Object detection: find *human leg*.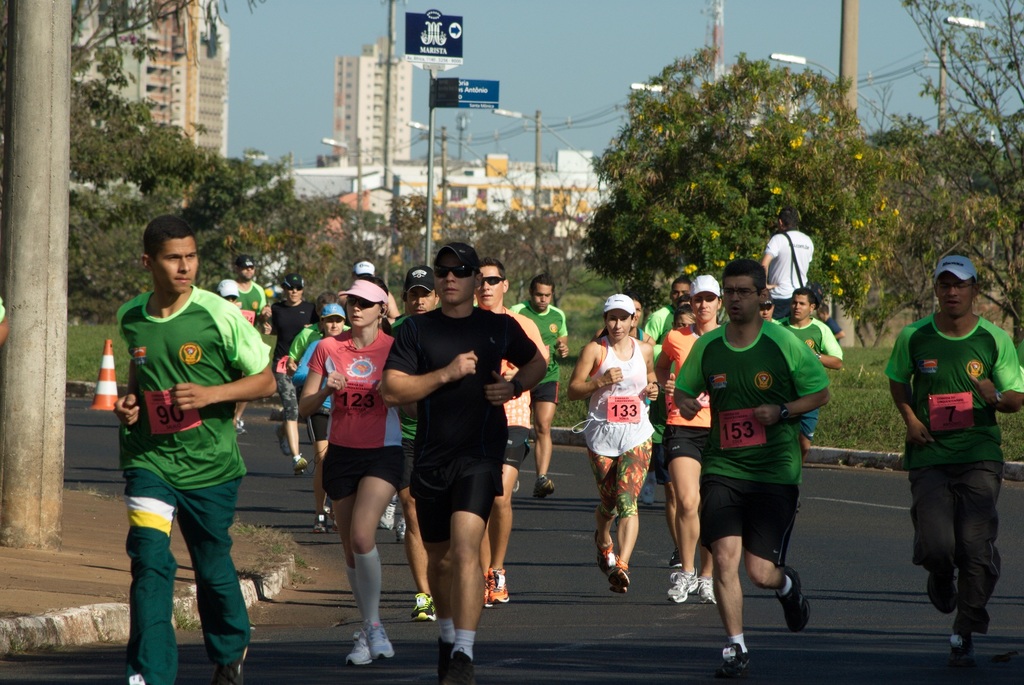
box=[535, 377, 559, 493].
